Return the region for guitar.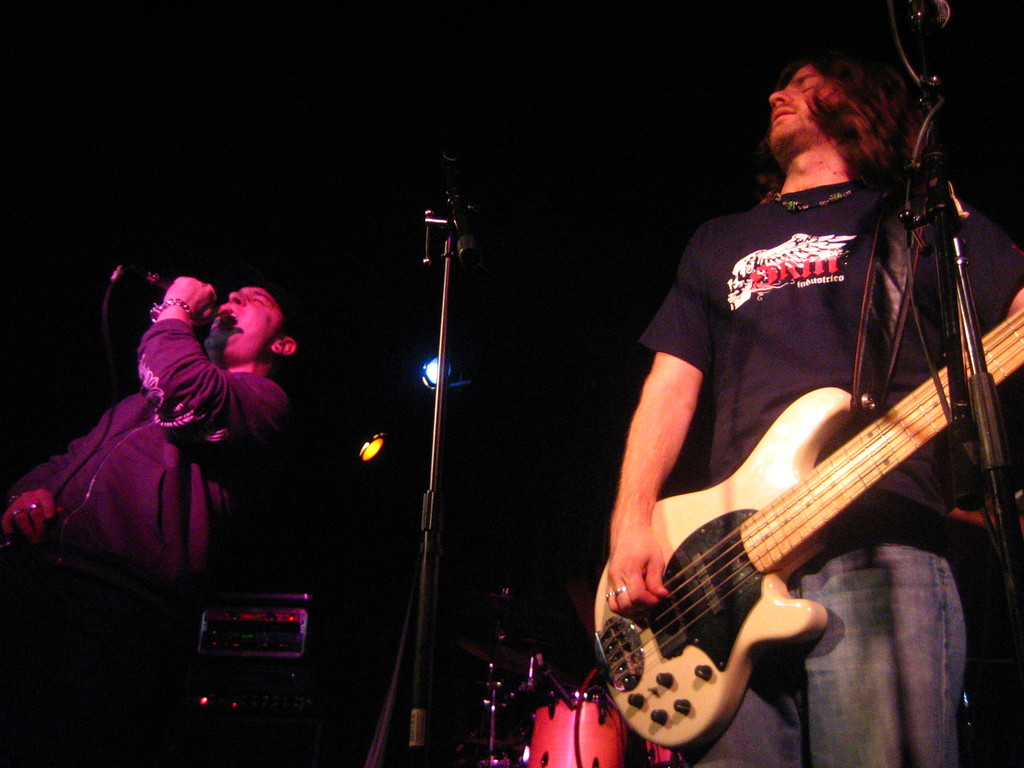
pyautogui.locateOnScreen(589, 307, 1023, 755).
